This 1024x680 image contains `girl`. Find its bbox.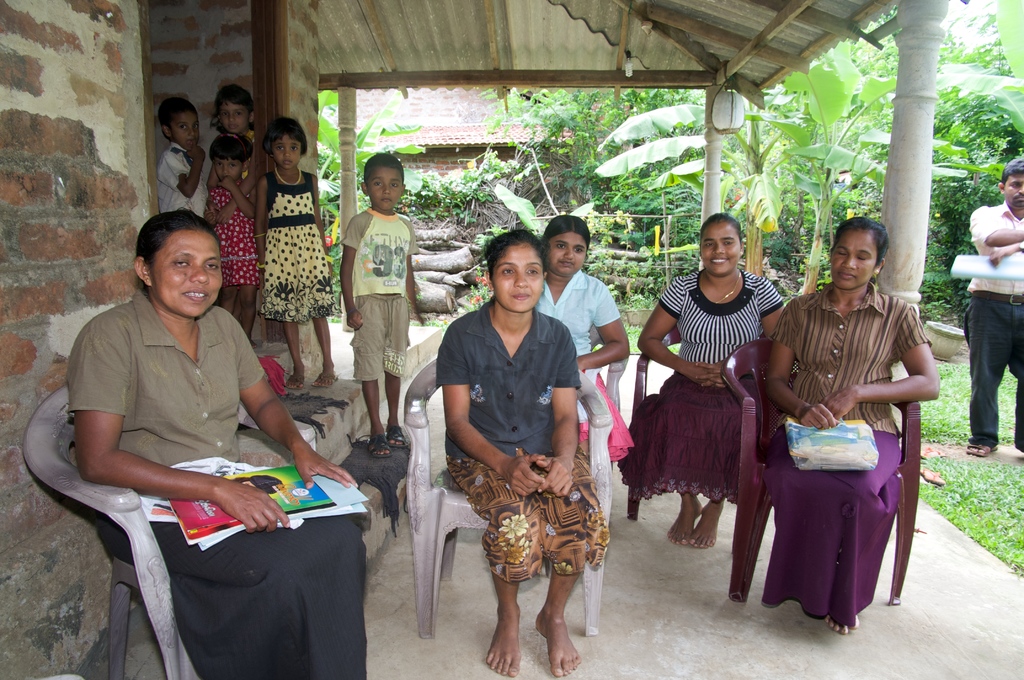
(left=434, top=232, right=607, bottom=674).
